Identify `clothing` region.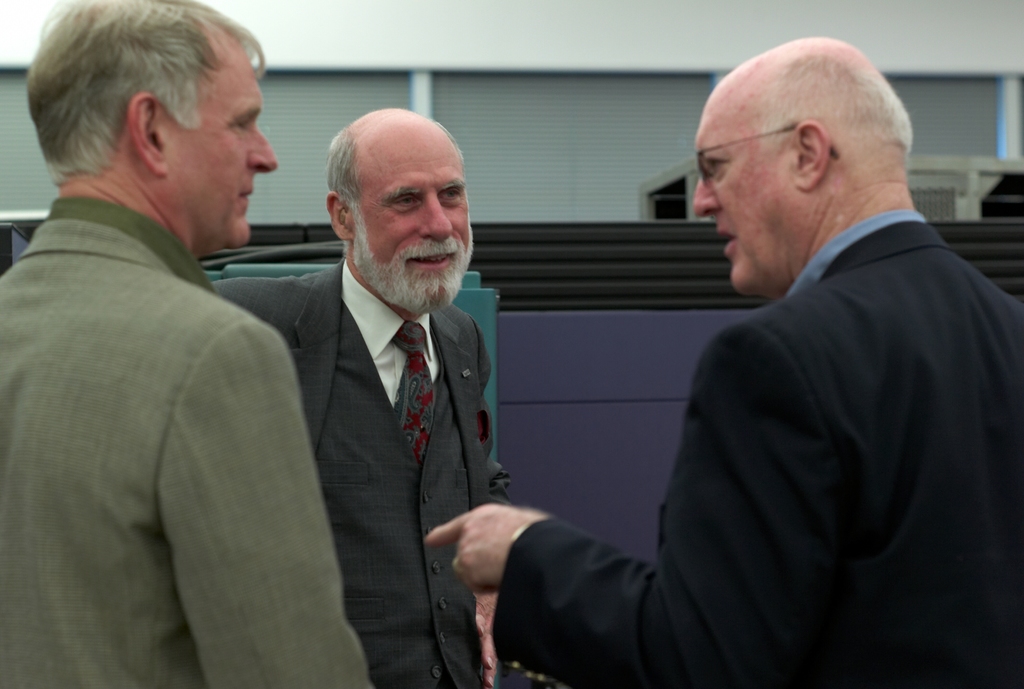
Region: {"x1": 213, "y1": 257, "x2": 492, "y2": 688}.
